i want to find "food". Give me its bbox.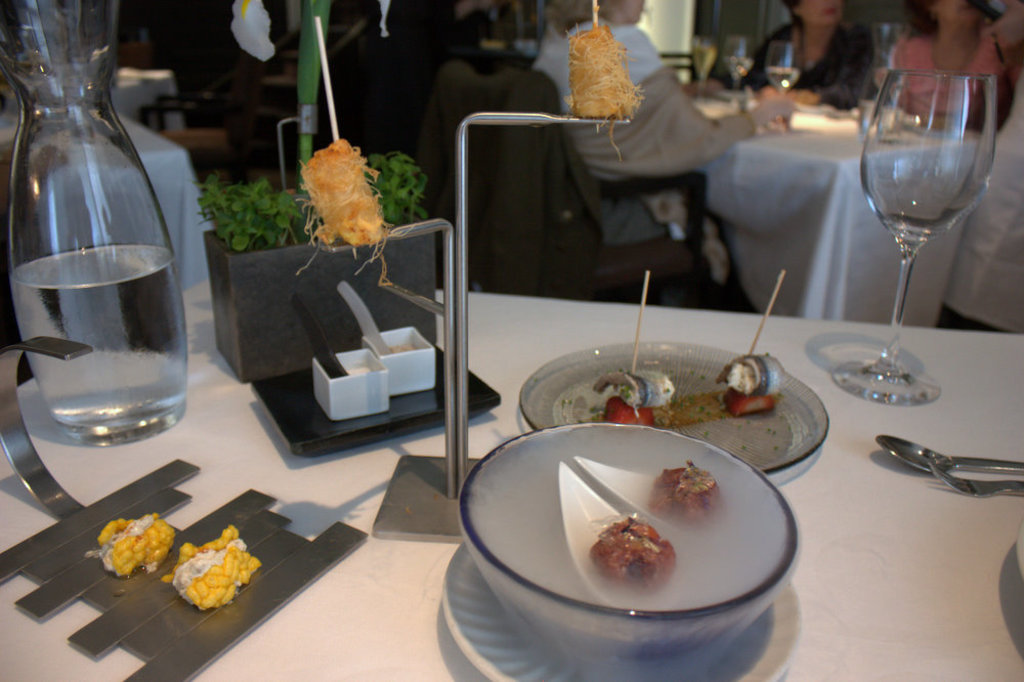
[left=712, top=352, right=785, bottom=416].
